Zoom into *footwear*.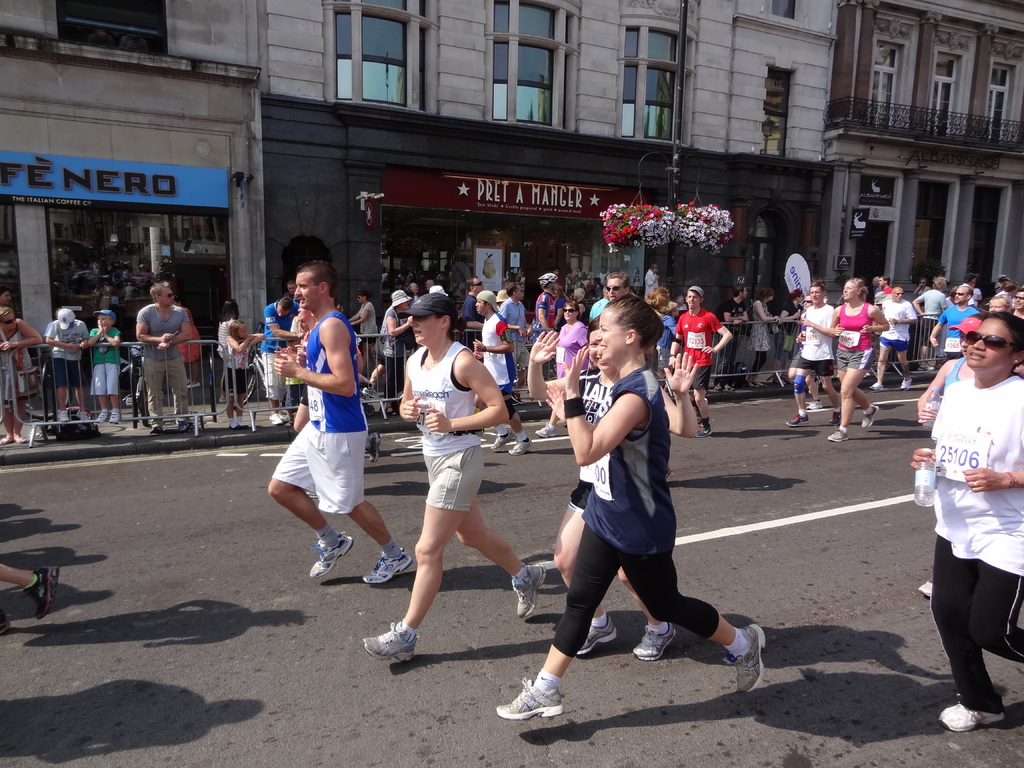
Zoom target: 269,413,287,425.
